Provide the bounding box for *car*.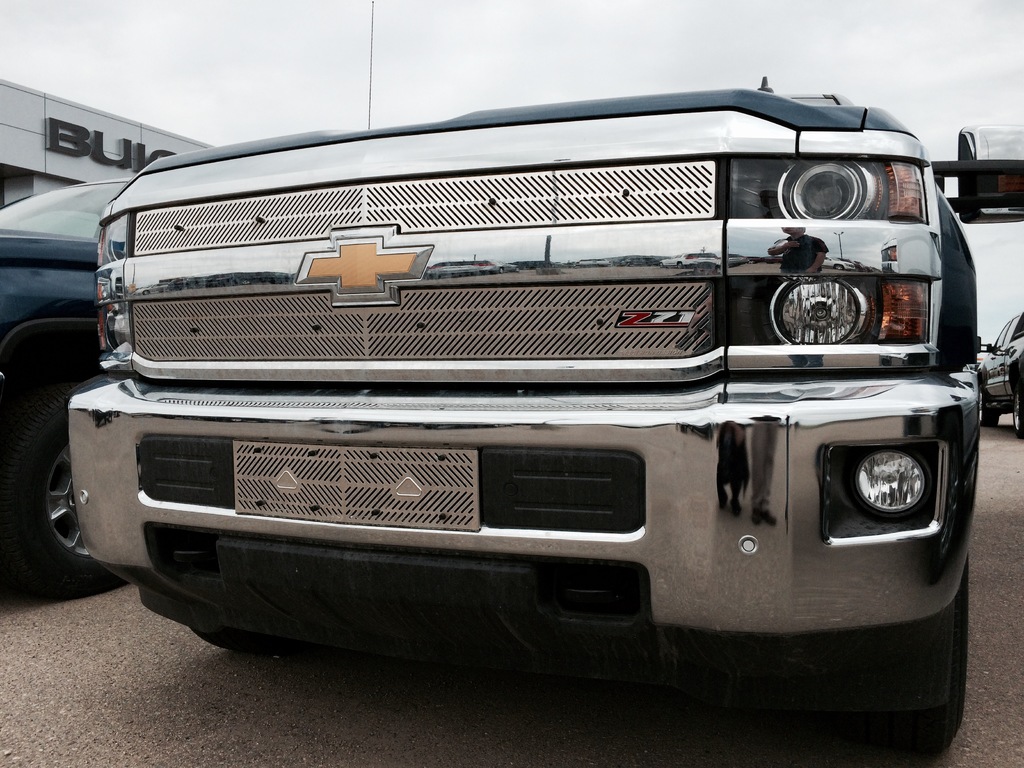
locate(982, 311, 1023, 434).
